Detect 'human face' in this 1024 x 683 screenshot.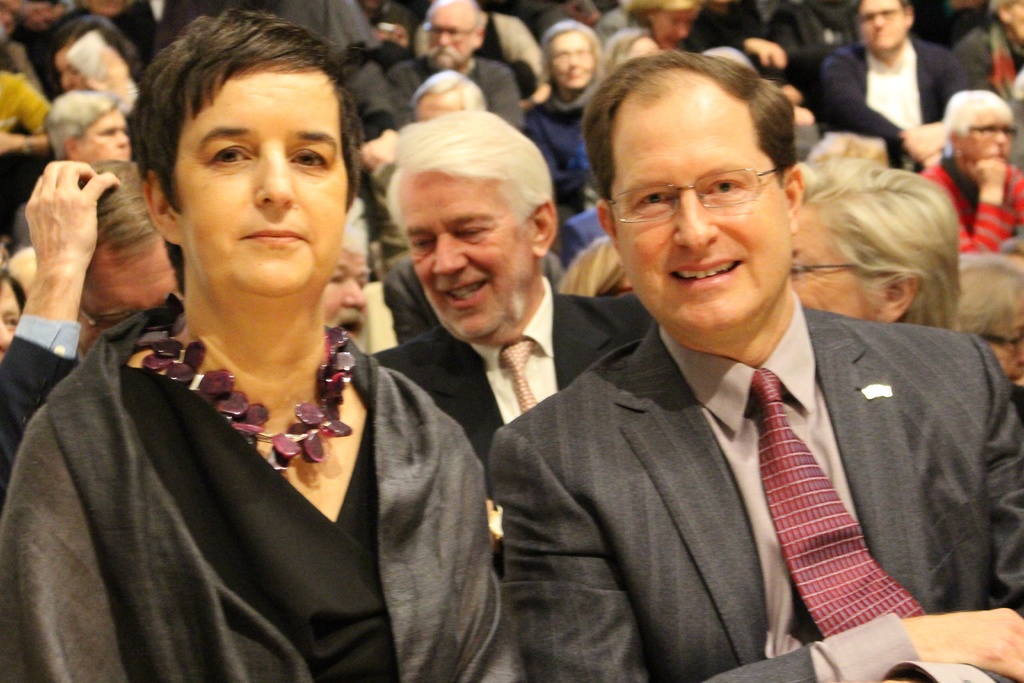
Detection: 959 110 1018 160.
